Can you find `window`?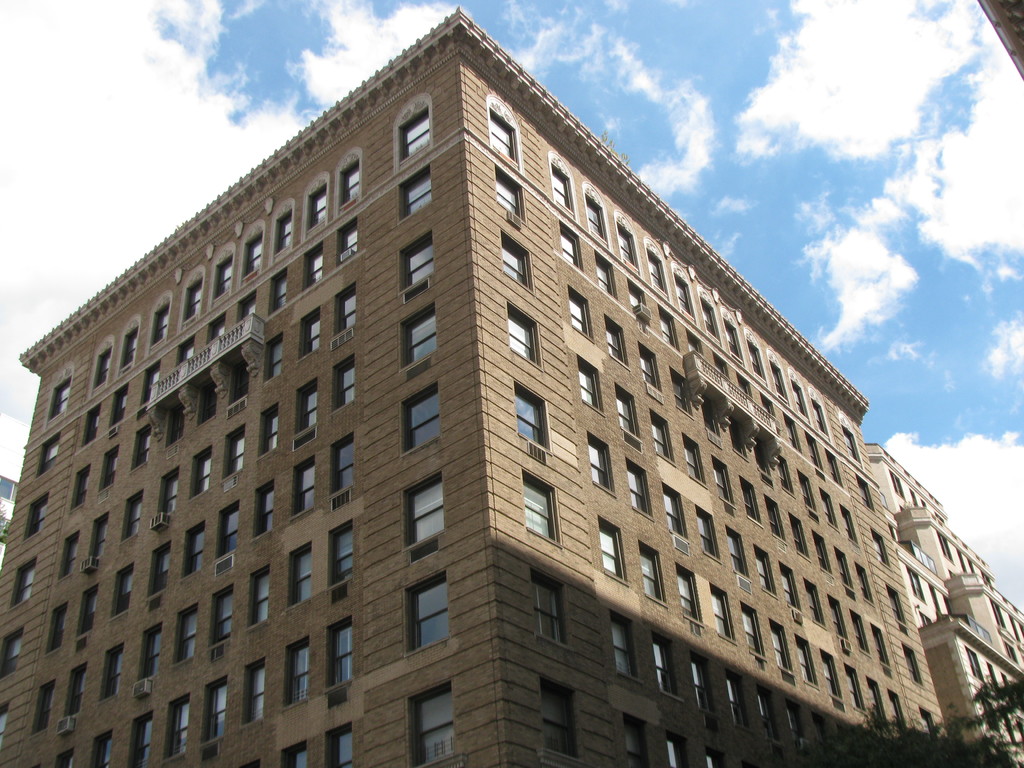
Yes, bounding box: [796,385,802,416].
